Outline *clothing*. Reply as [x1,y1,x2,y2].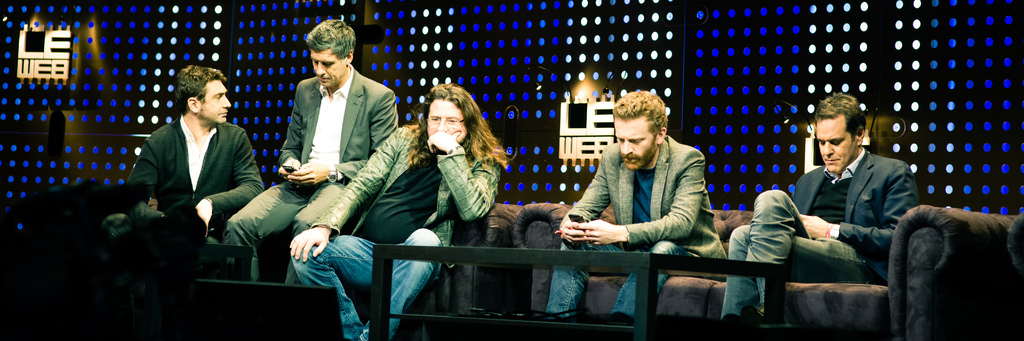
[124,120,266,241].
